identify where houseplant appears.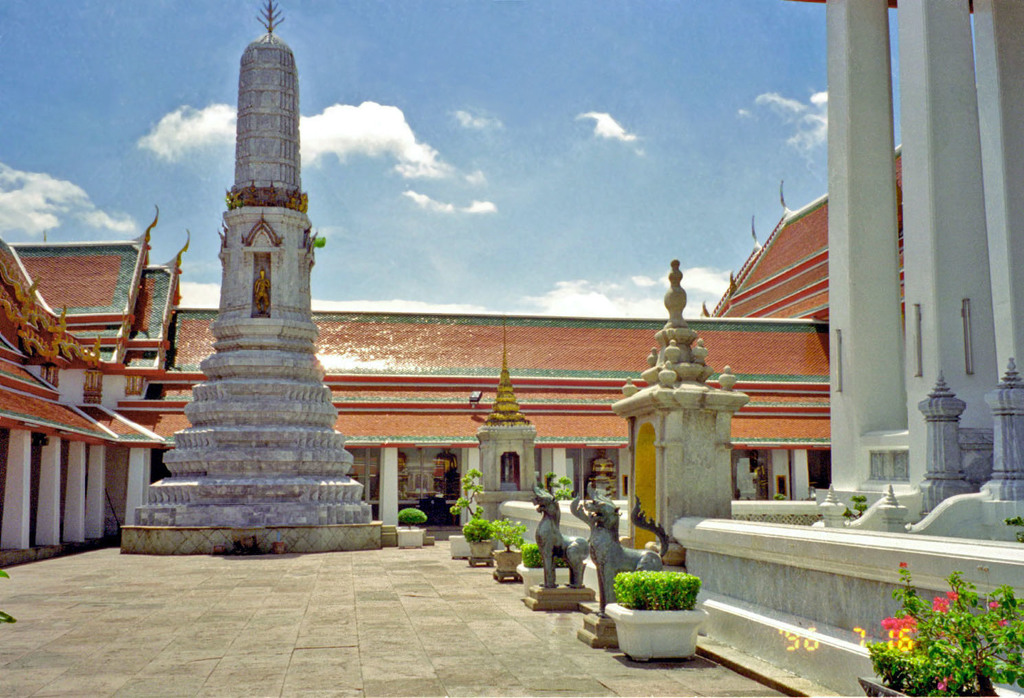
Appears at {"left": 597, "top": 571, "right": 710, "bottom": 659}.
